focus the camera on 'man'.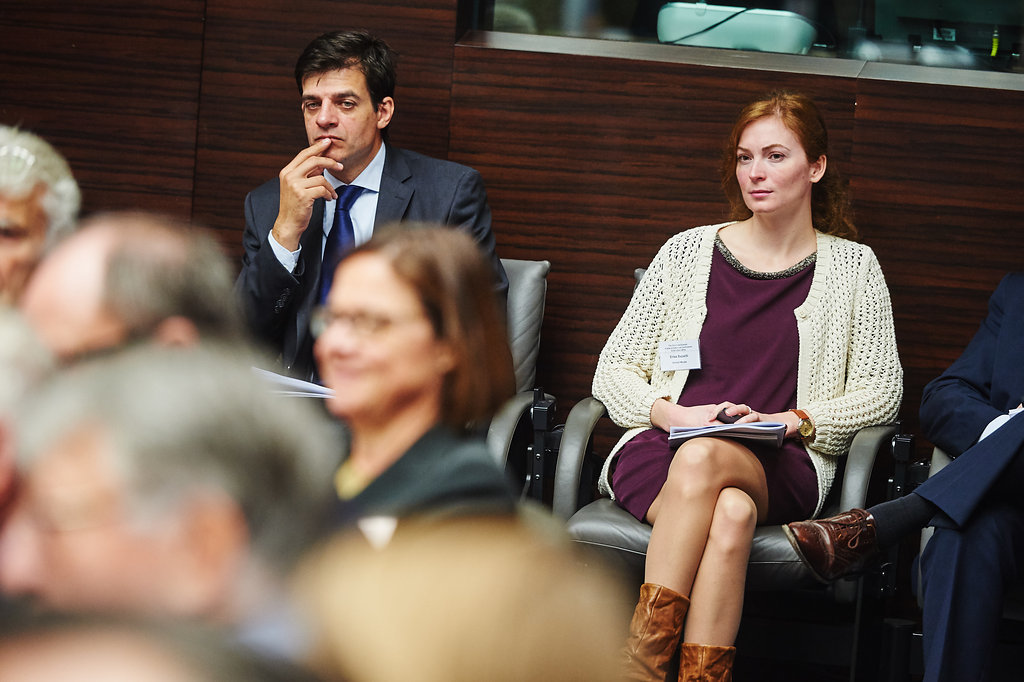
Focus region: {"x1": 17, "y1": 202, "x2": 241, "y2": 372}.
